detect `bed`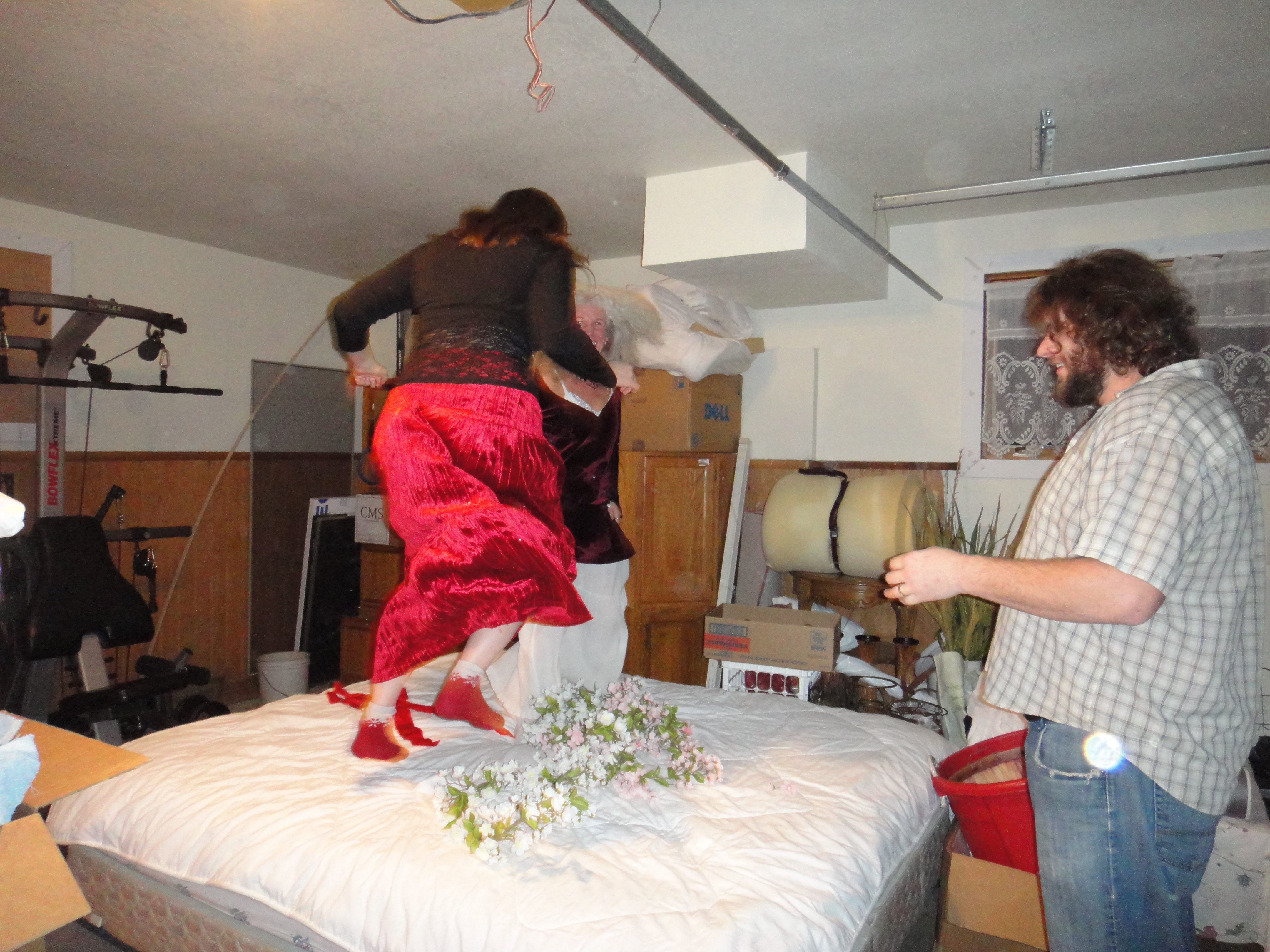
4, 173, 311, 280
